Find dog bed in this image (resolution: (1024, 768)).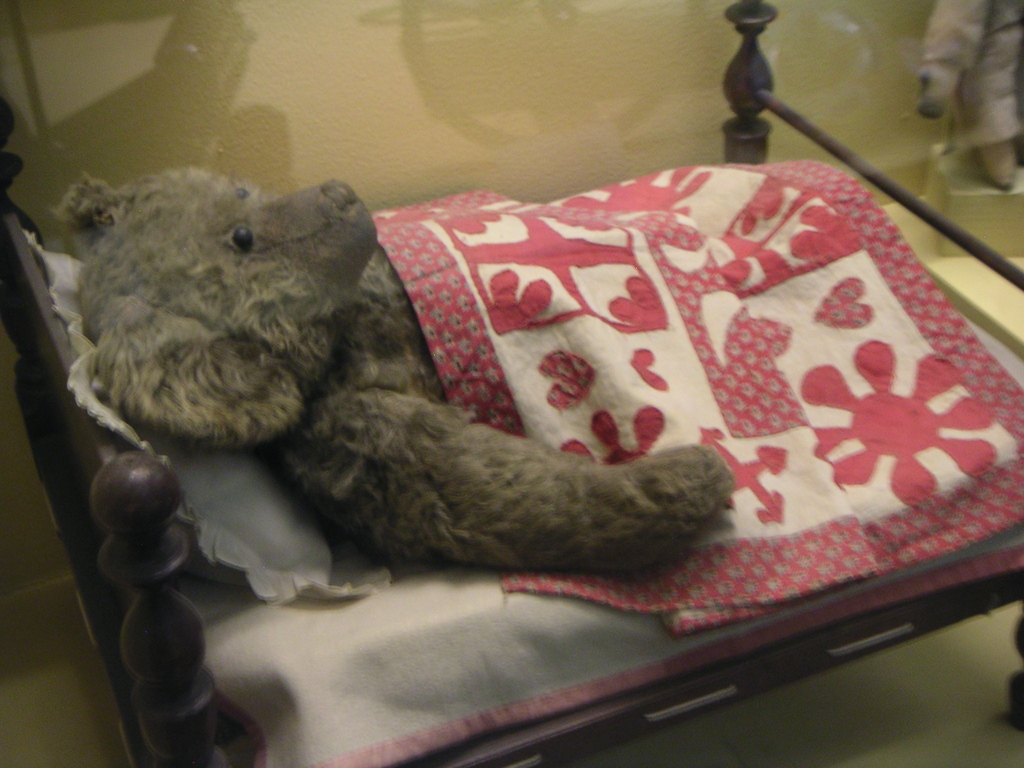
182 317 1023 767.
